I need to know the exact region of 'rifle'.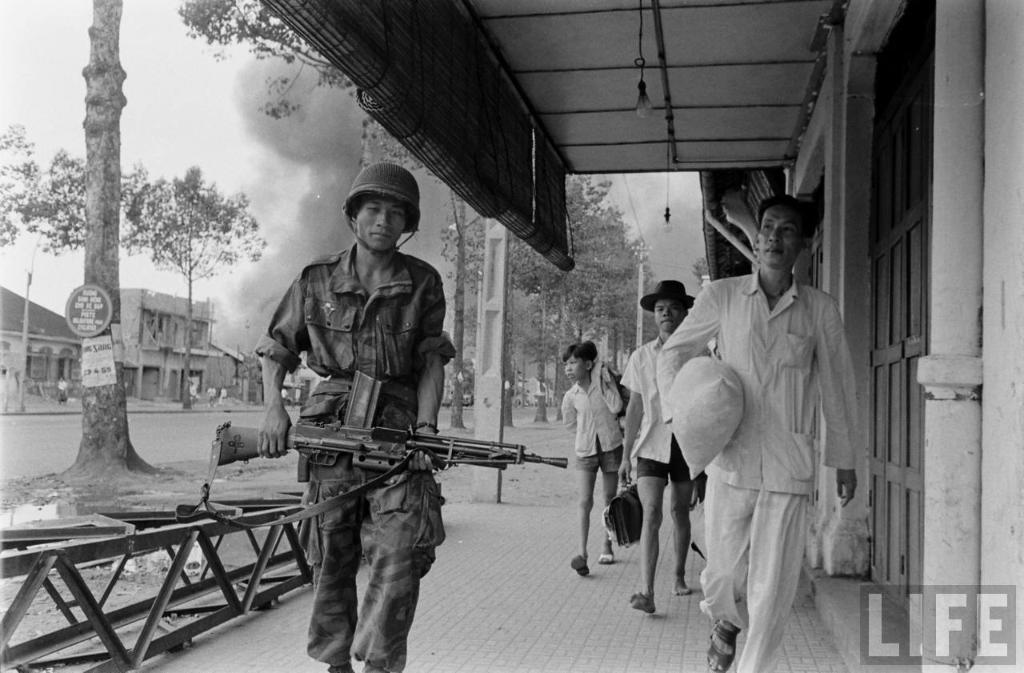
Region: left=214, top=372, right=568, bottom=480.
